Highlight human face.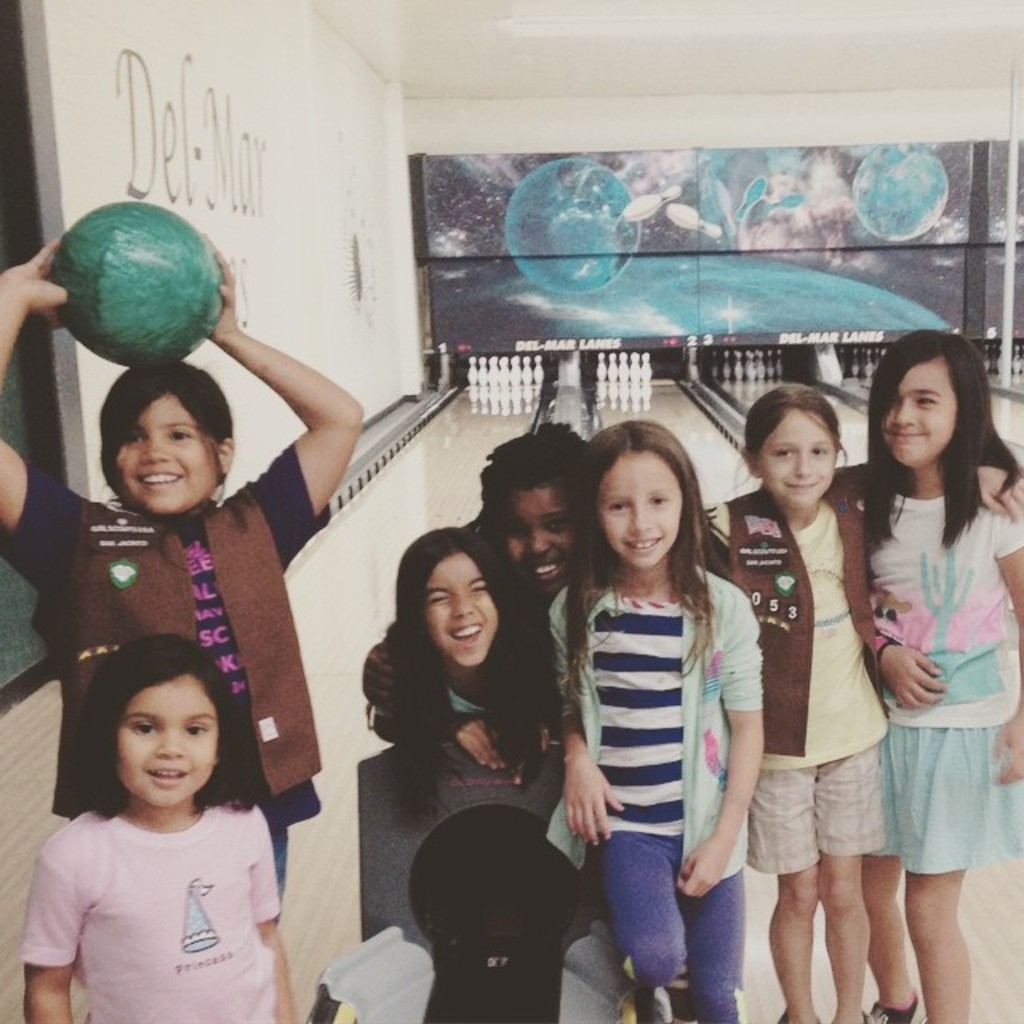
Highlighted region: <region>506, 486, 581, 587</region>.
